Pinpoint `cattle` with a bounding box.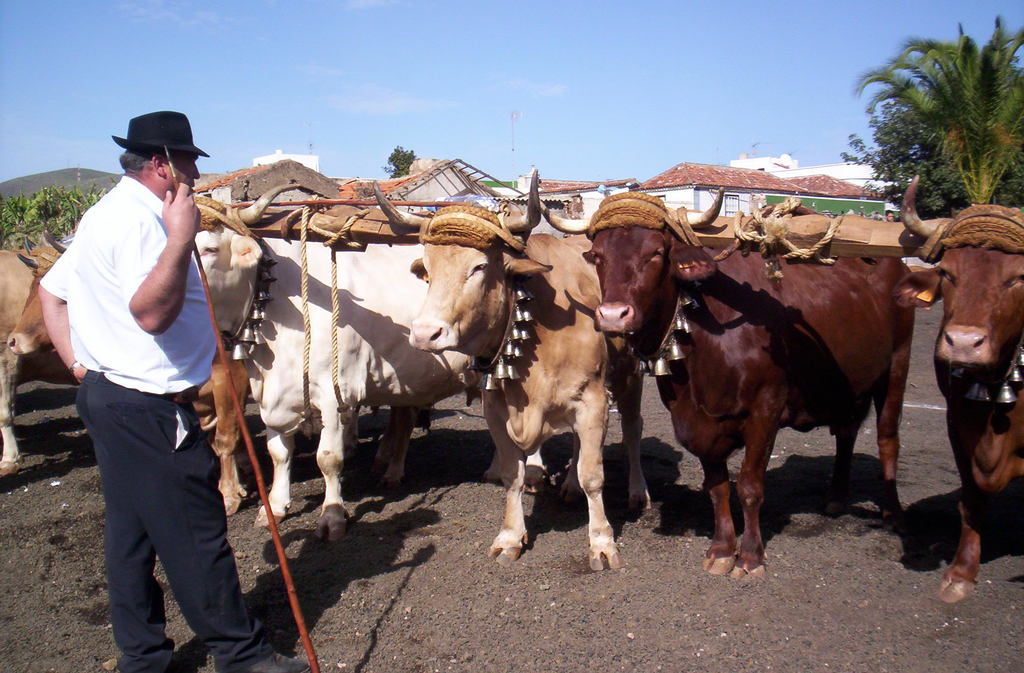
906,173,1023,603.
